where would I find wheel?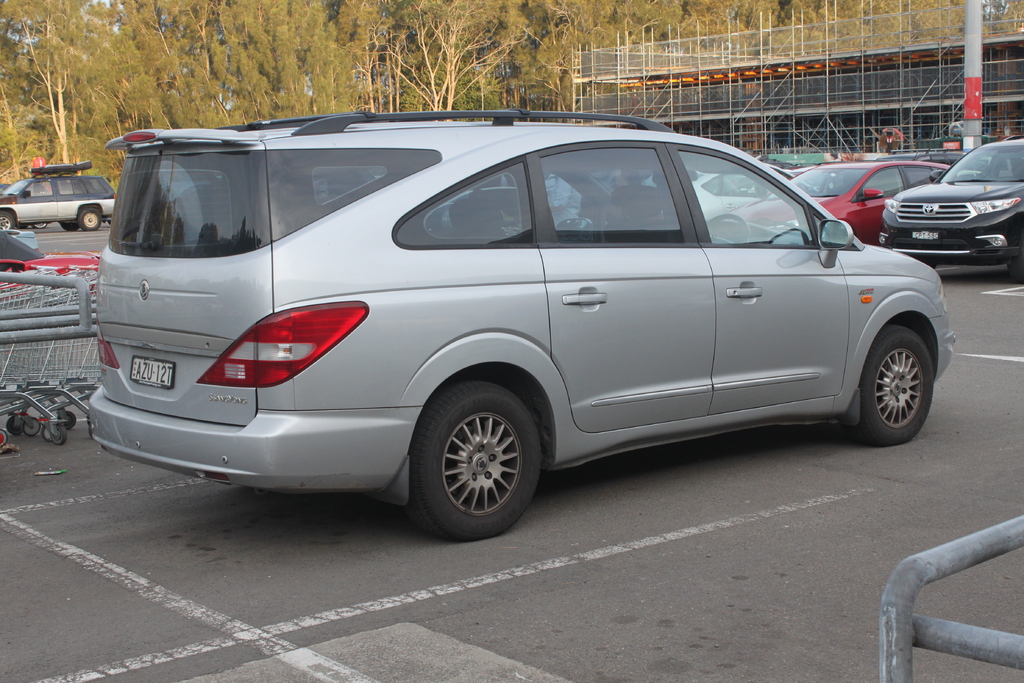
At (408,381,543,546).
